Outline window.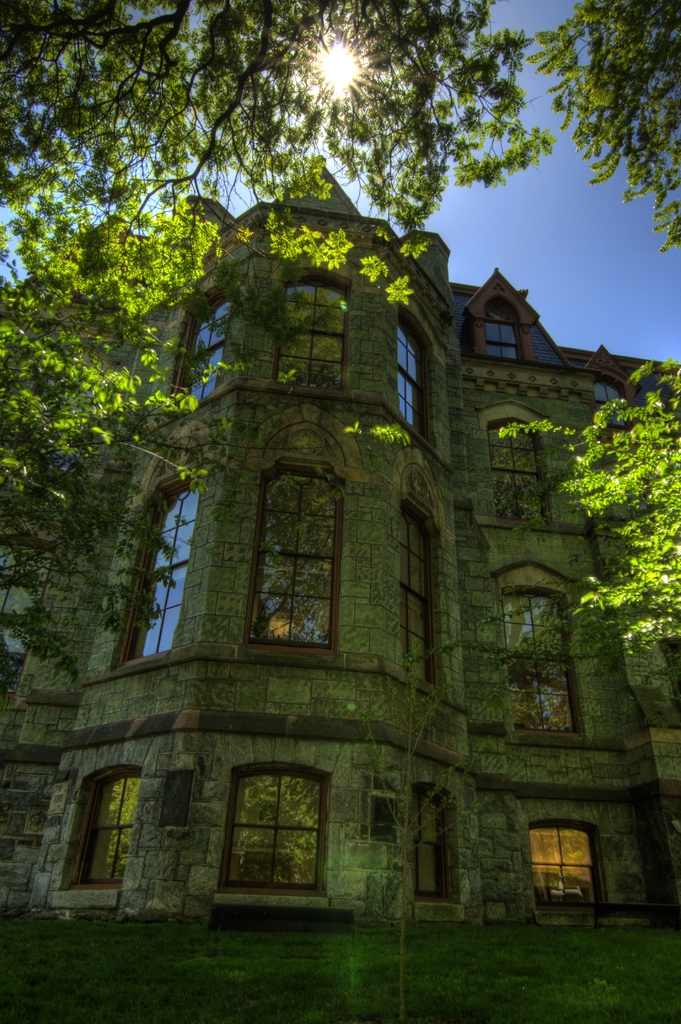
Outline: bbox=(62, 760, 144, 891).
